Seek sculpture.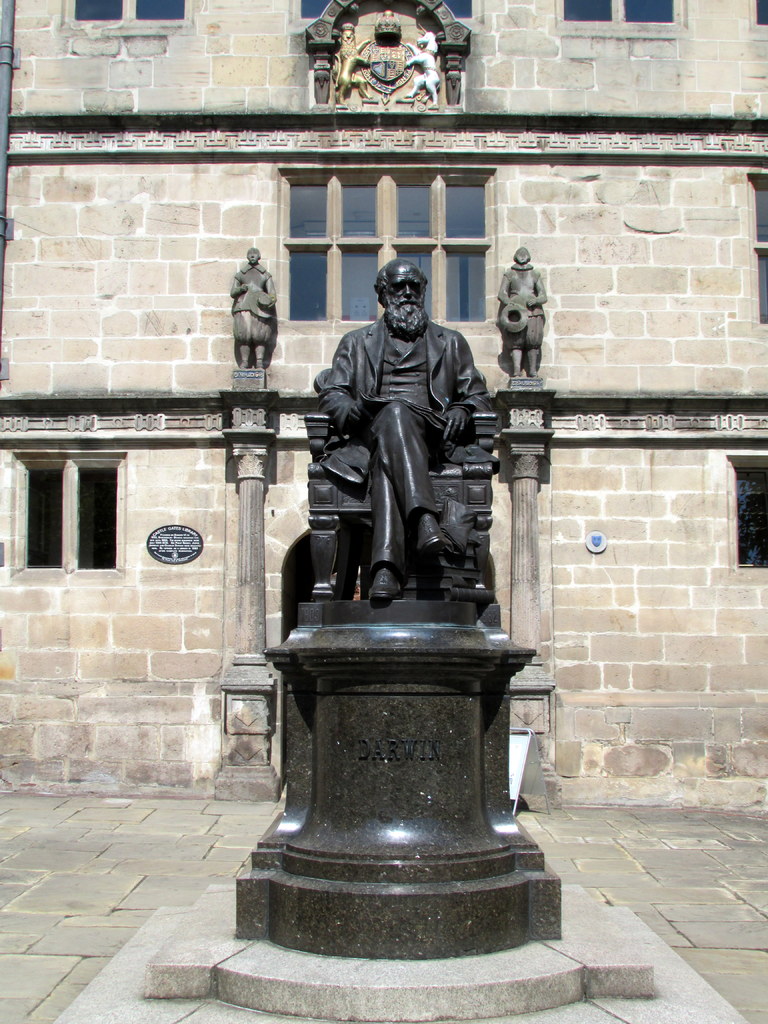
select_region(301, 265, 508, 616).
